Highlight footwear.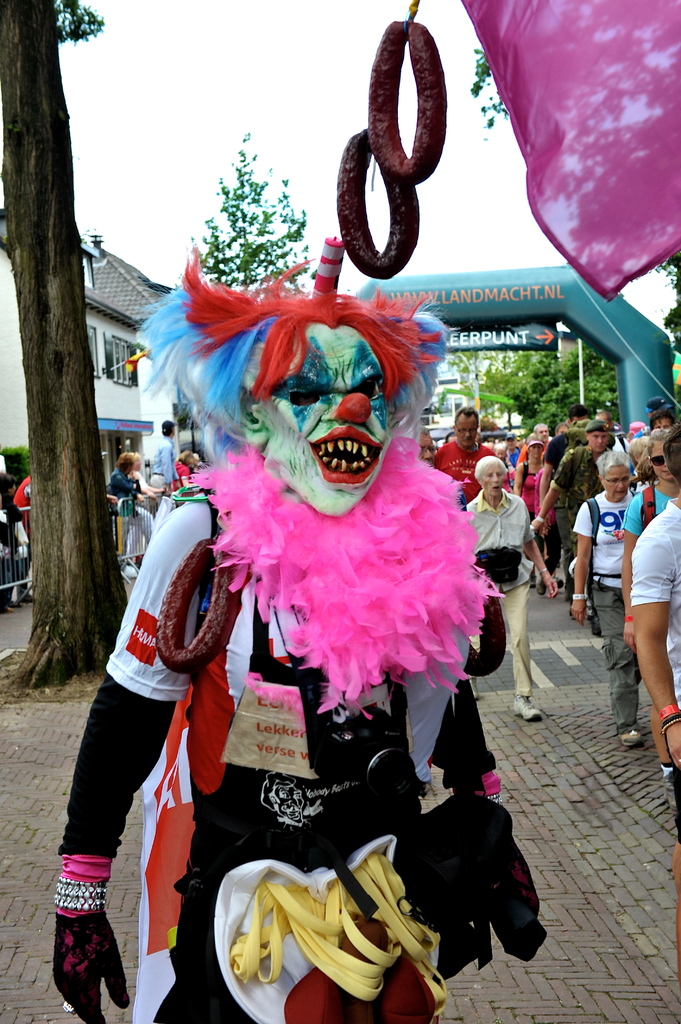
Highlighted region: (left=662, top=777, right=677, bottom=810).
